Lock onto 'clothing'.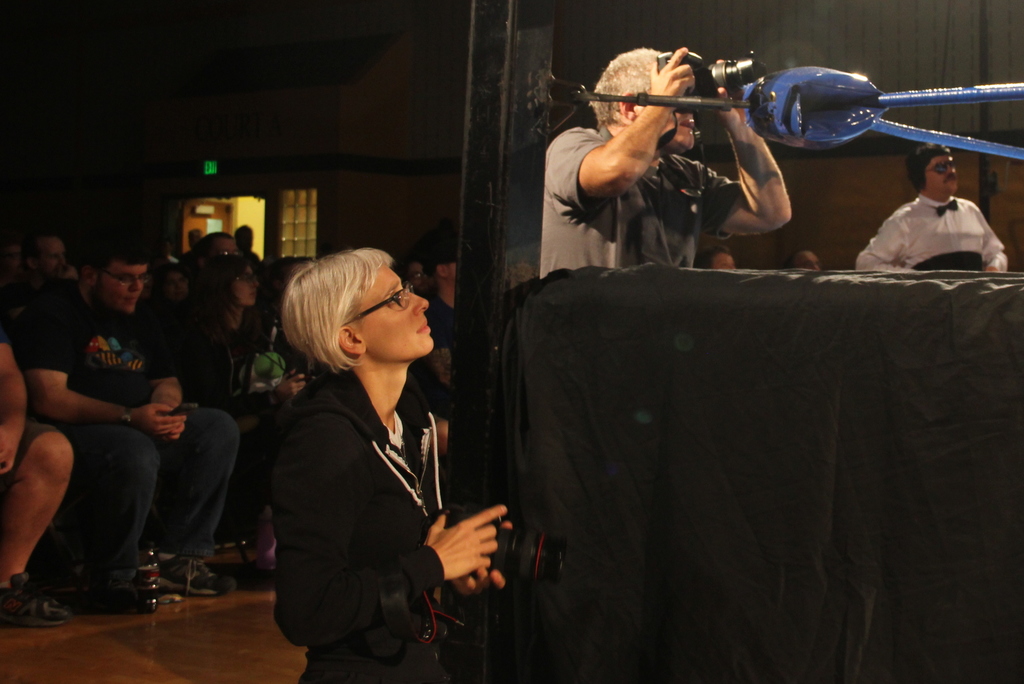
Locked: 50, 406, 242, 583.
